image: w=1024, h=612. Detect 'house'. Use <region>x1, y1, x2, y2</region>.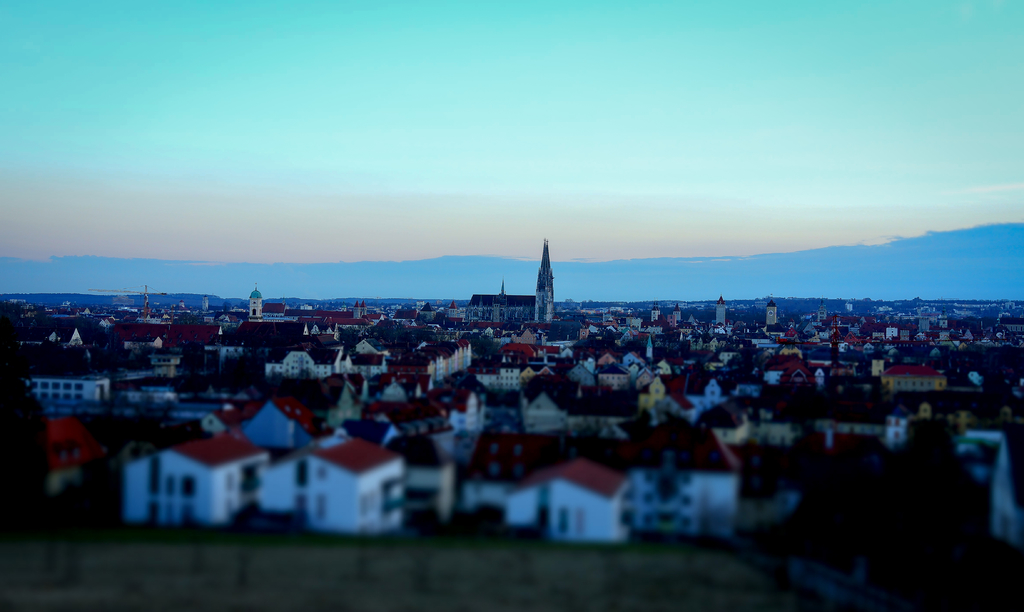
<region>245, 393, 319, 448</region>.
